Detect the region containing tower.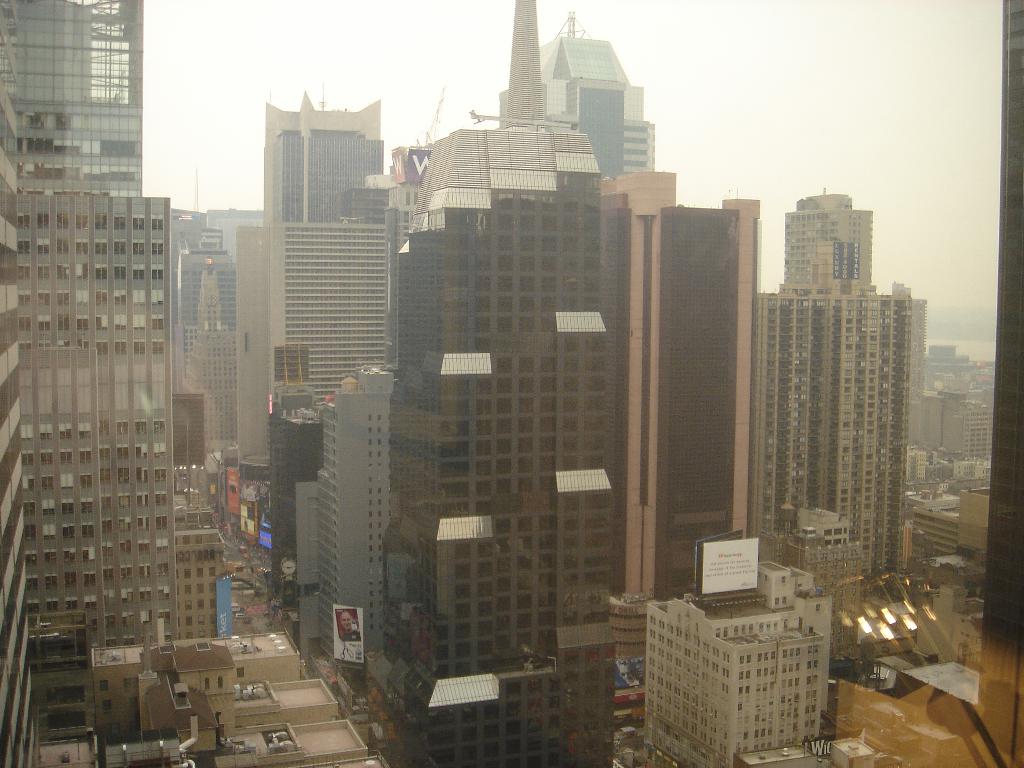
Rect(755, 191, 911, 581).
